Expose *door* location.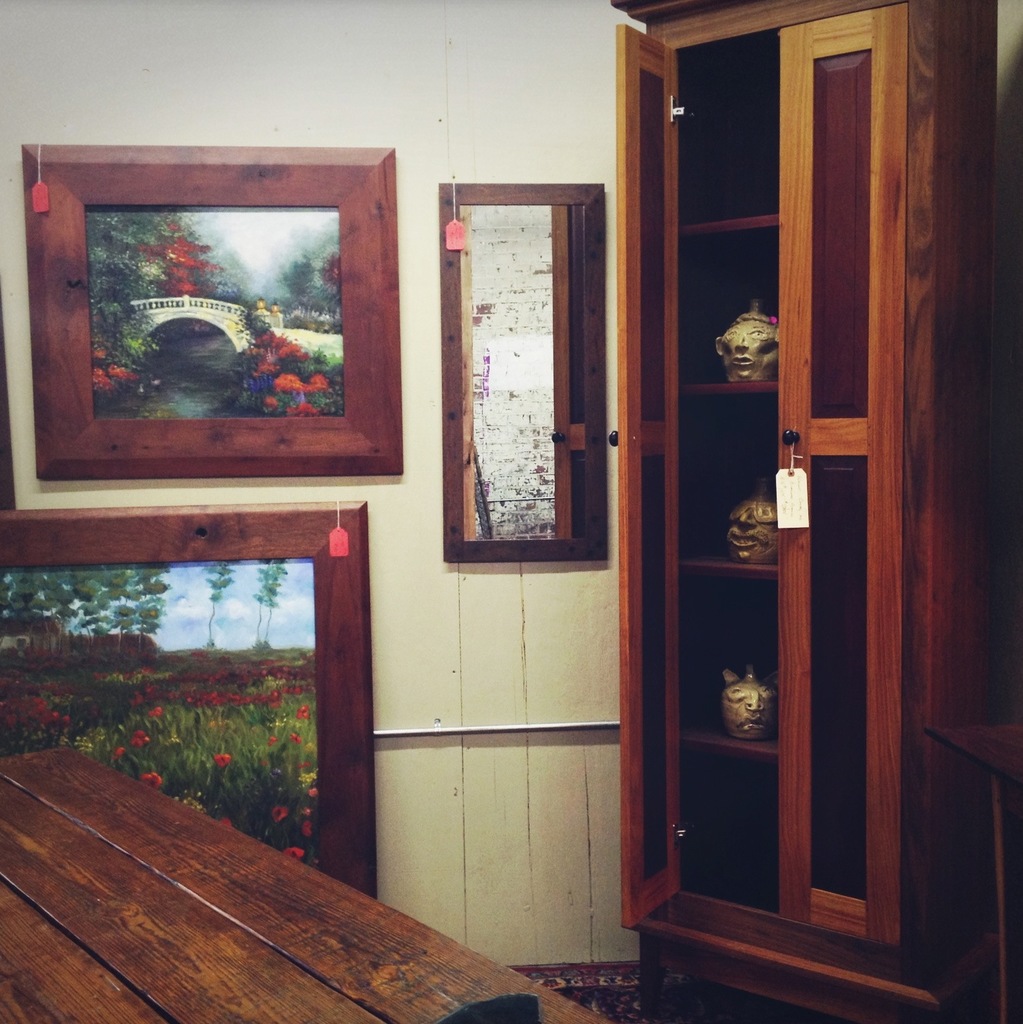
Exposed at 775,3,906,939.
